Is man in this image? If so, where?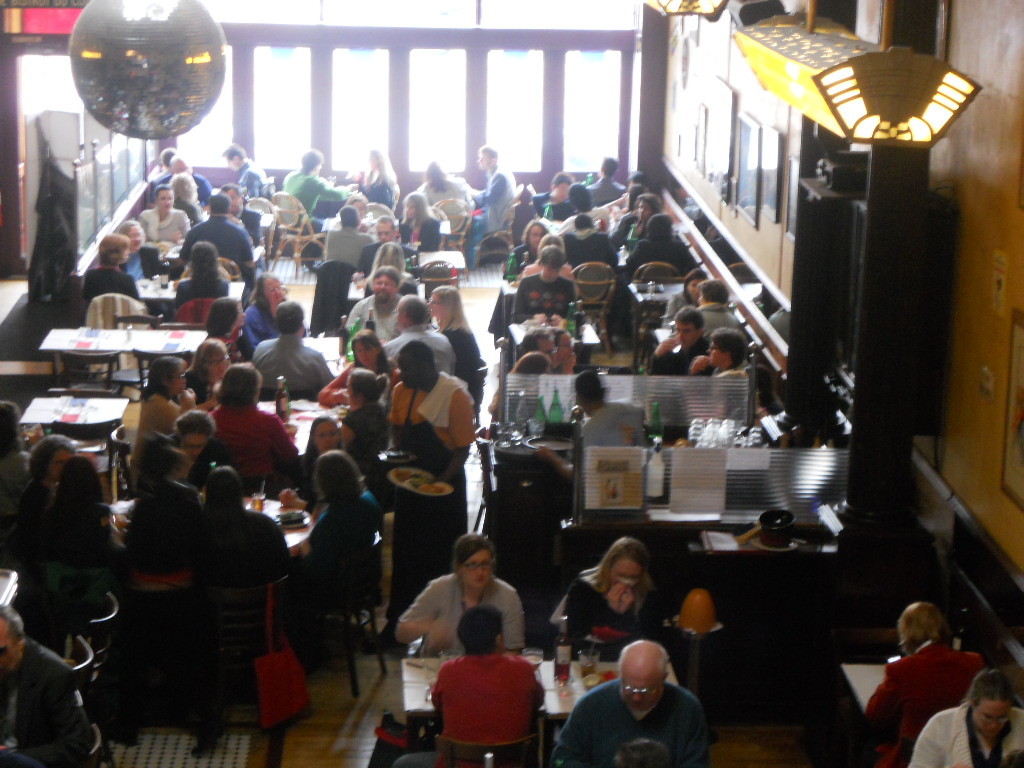
Yes, at x1=189, y1=199, x2=258, y2=288.
